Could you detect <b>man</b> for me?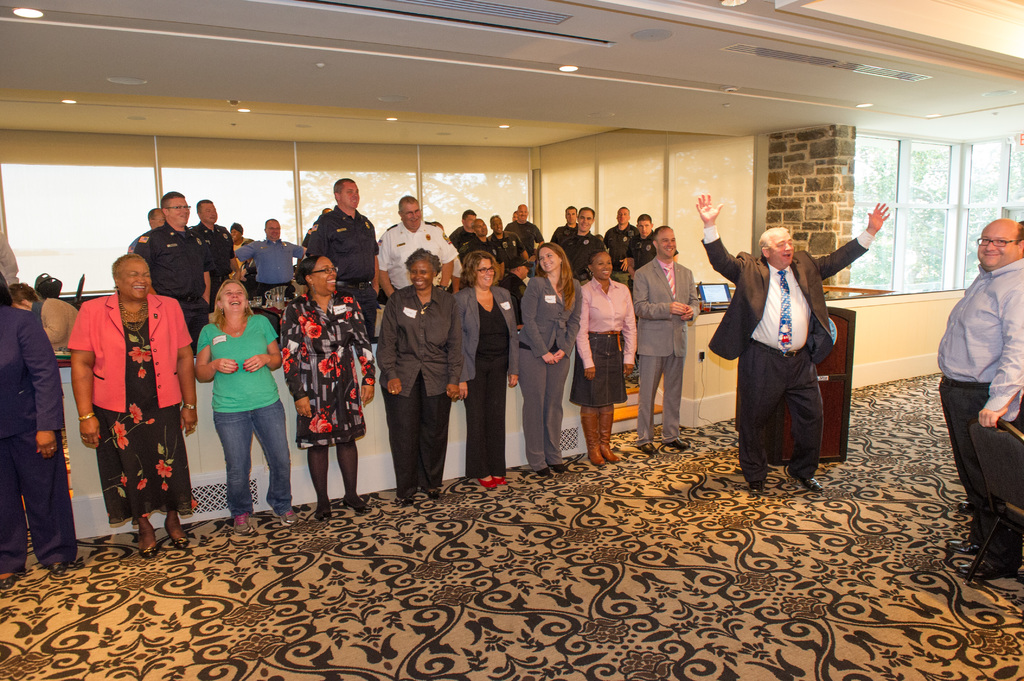
Detection result: (x1=235, y1=217, x2=310, y2=305).
